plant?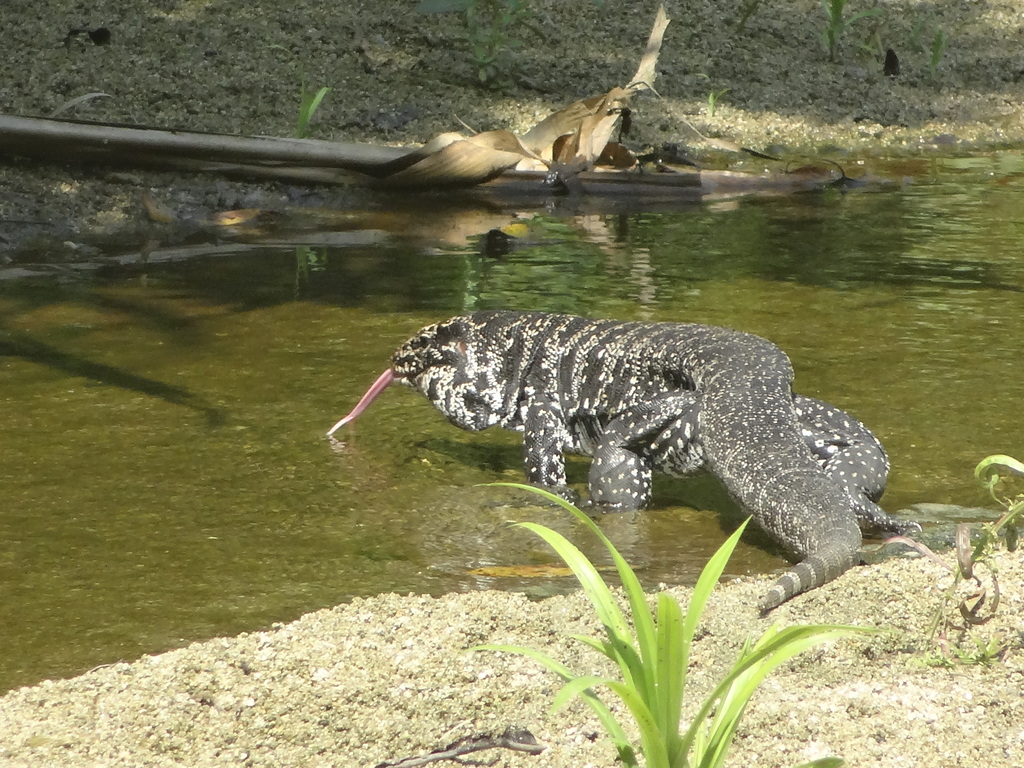
crop(404, 0, 530, 93)
